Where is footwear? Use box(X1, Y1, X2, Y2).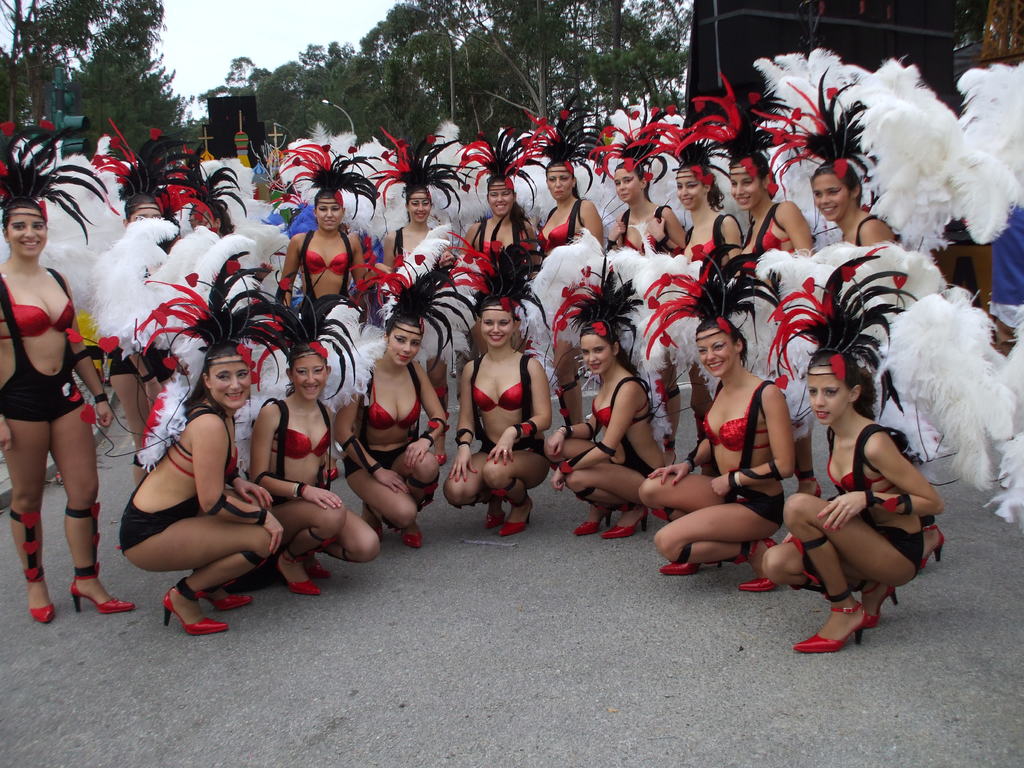
box(574, 511, 615, 539).
